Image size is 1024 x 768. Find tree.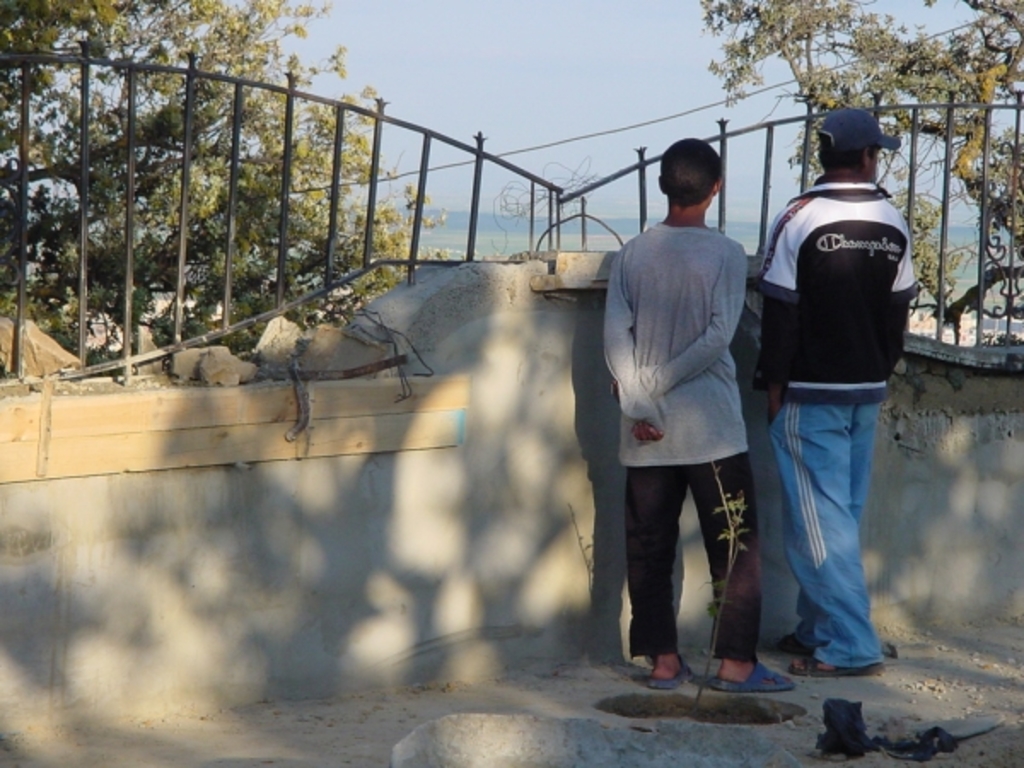
[689,0,1022,312].
